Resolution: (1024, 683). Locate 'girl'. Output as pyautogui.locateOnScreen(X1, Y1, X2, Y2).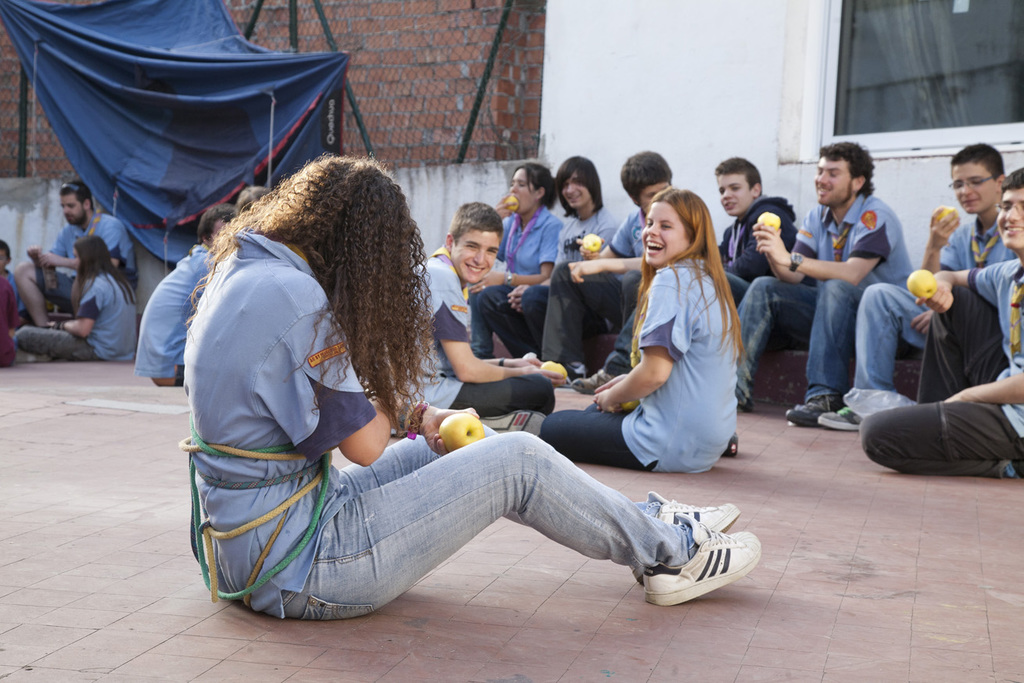
pyautogui.locateOnScreen(12, 231, 135, 365).
